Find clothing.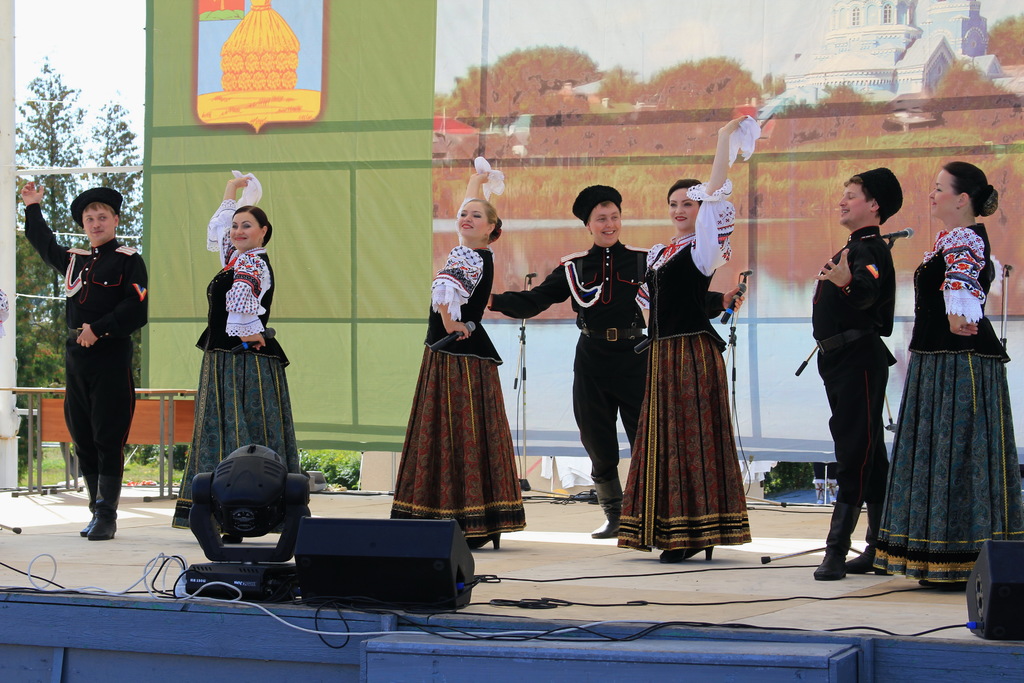
crop(383, 195, 529, 544).
